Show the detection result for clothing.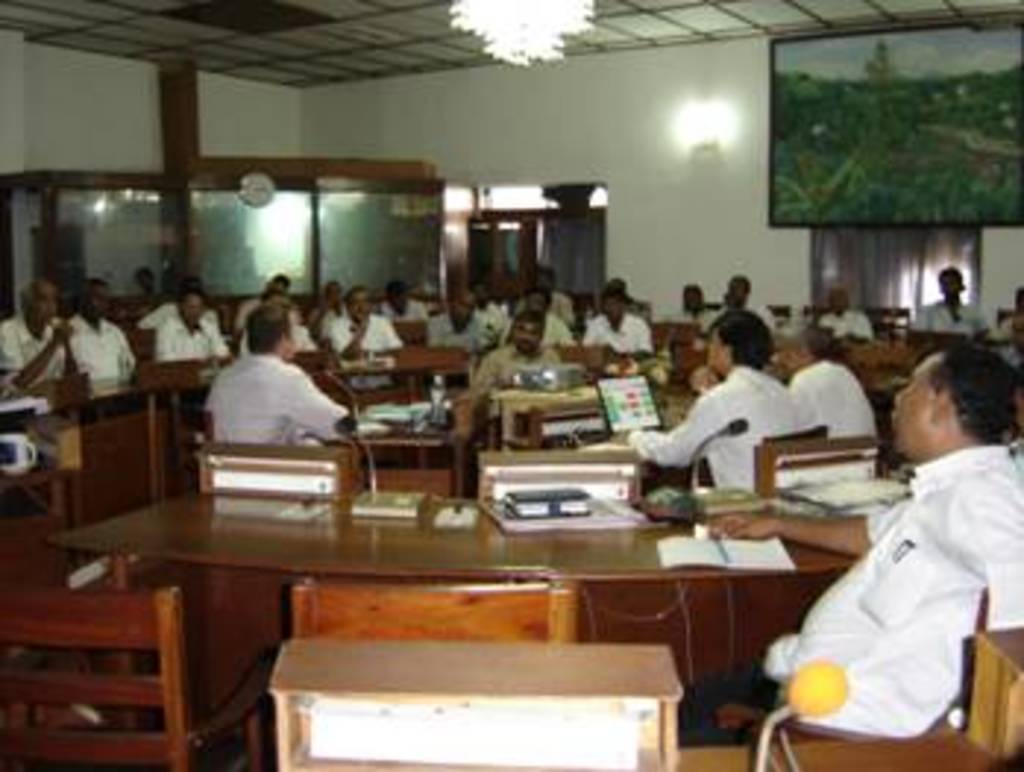
pyautogui.locateOnScreen(763, 408, 1012, 751).
